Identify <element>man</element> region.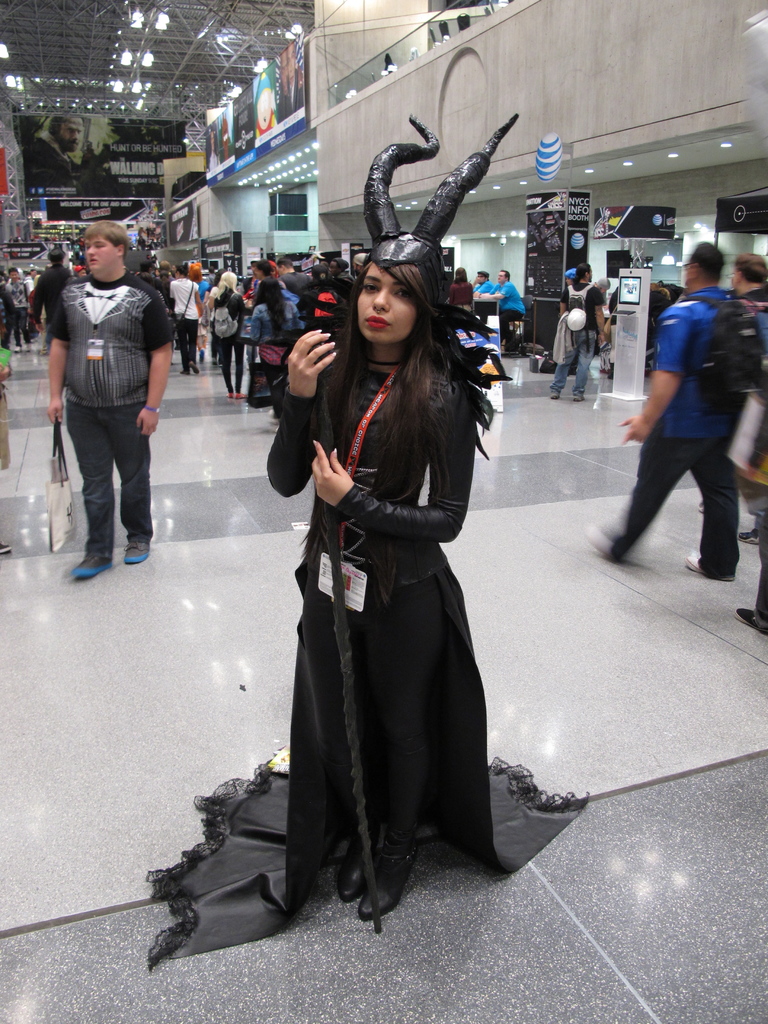
Region: 545, 259, 611, 406.
